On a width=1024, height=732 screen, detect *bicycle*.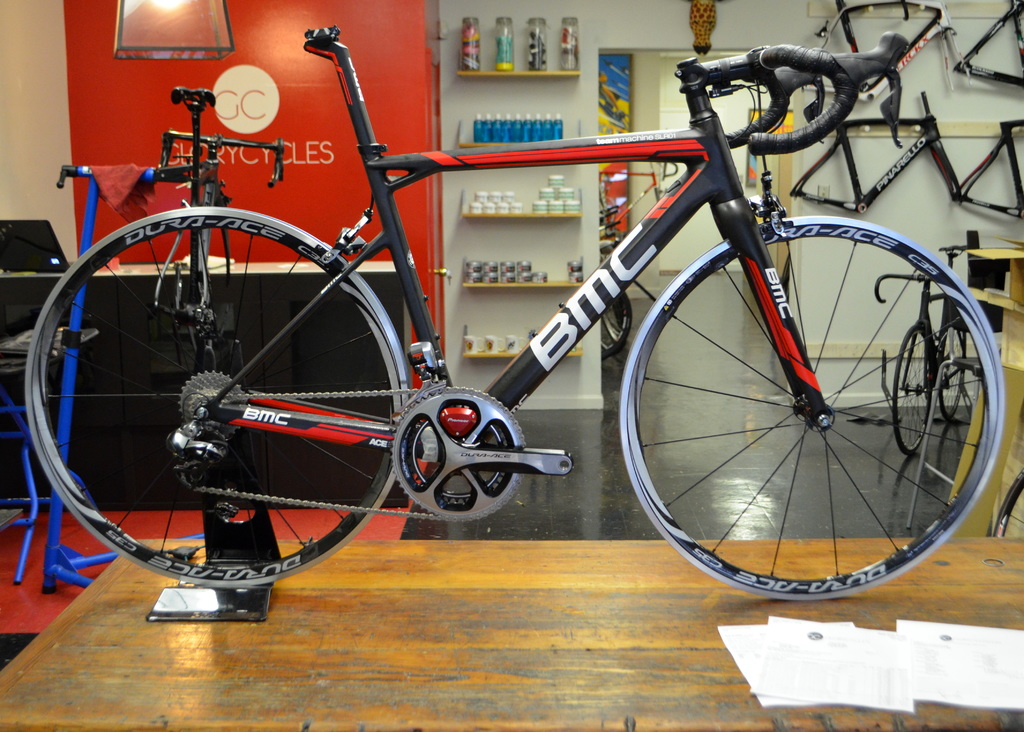
867:237:965:458.
